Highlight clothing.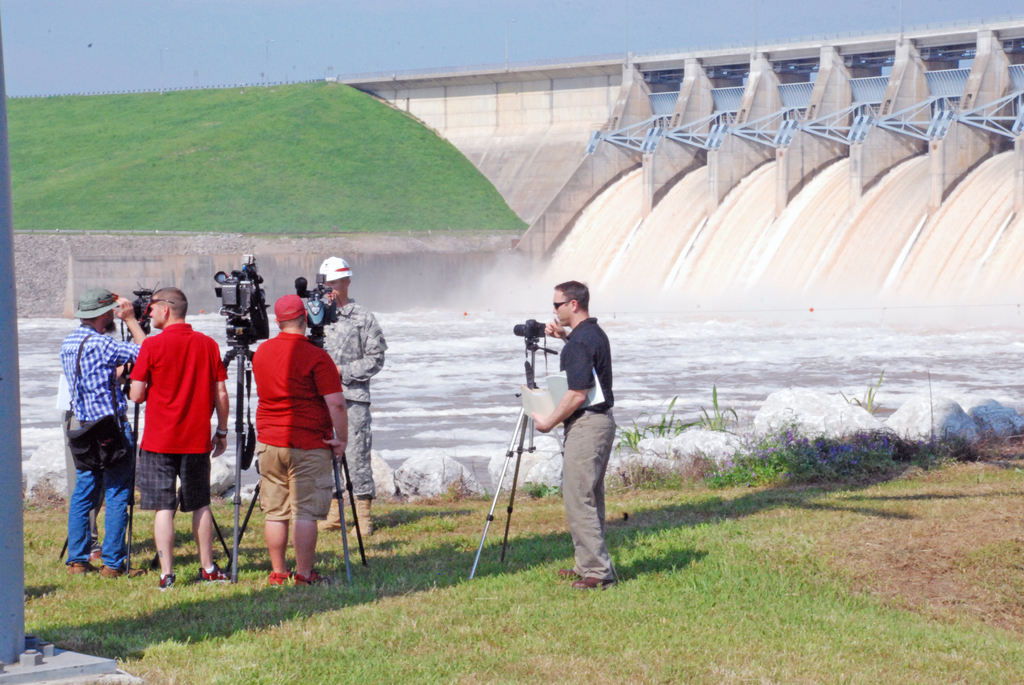
Highlighted region: (x1=307, y1=295, x2=388, y2=501).
